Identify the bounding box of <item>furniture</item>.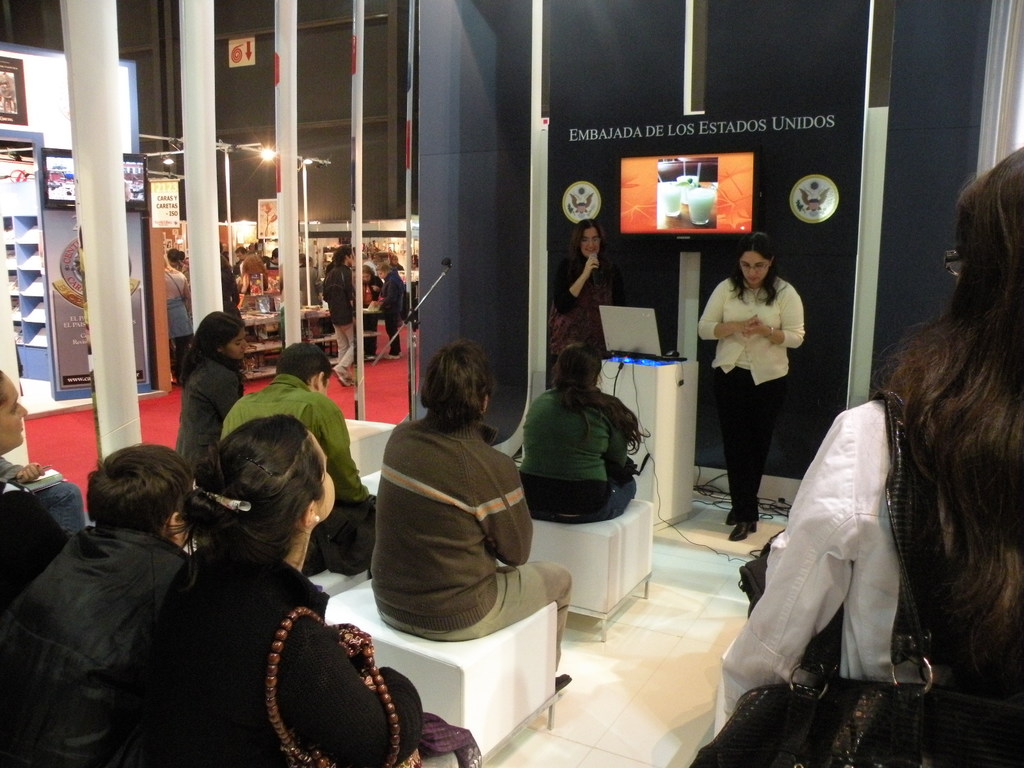
[323,573,558,762].
